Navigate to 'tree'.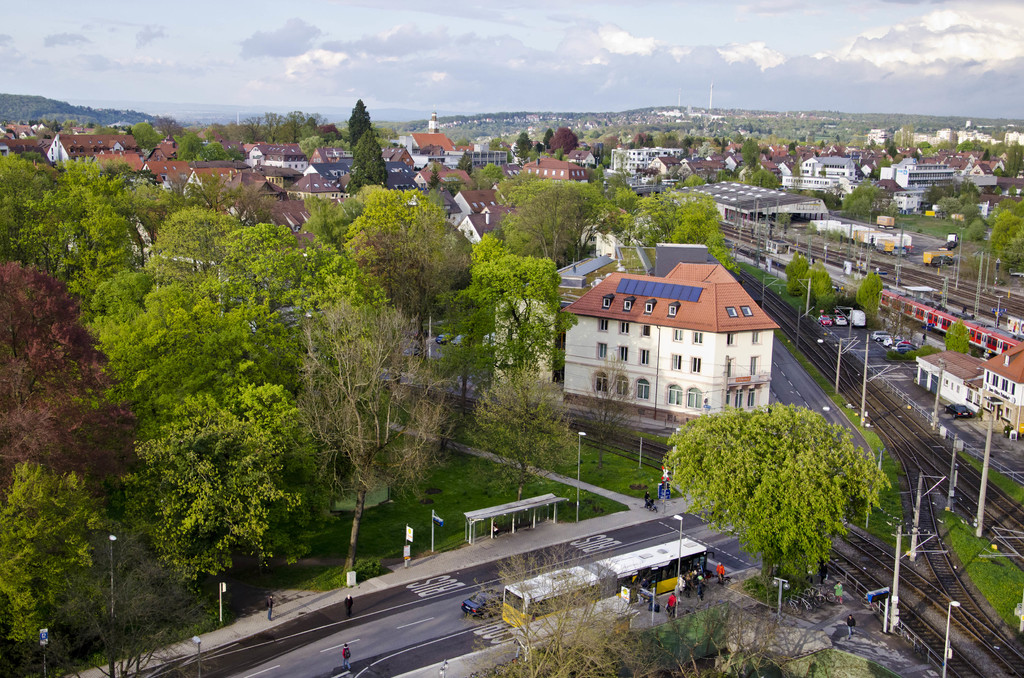
Navigation target: [left=987, top=213, right=1023, bottom=271].
